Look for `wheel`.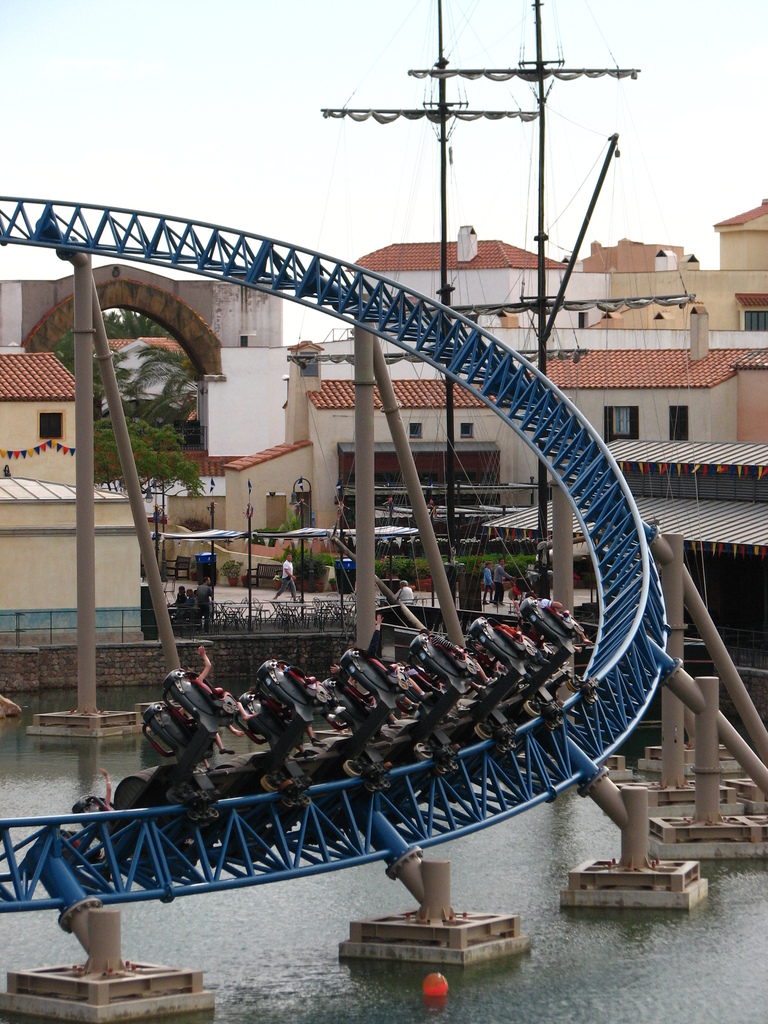
Found: 435 746 449 756.
